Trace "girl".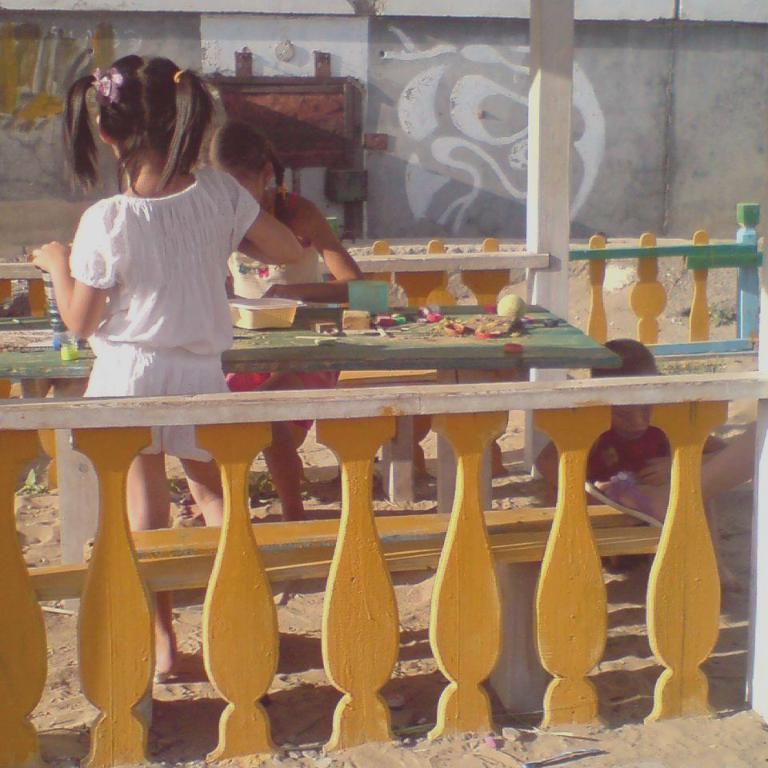
Traced to Rect(182, 114, 362, 538).
